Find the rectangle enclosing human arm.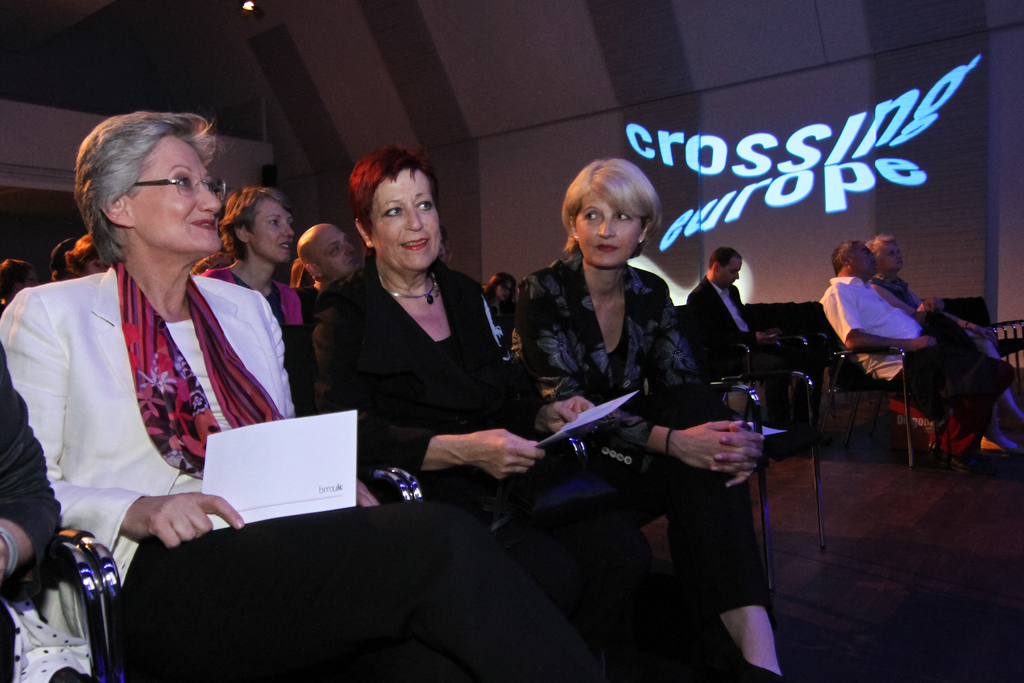
l=903, t=283, r=1003, b=340.
